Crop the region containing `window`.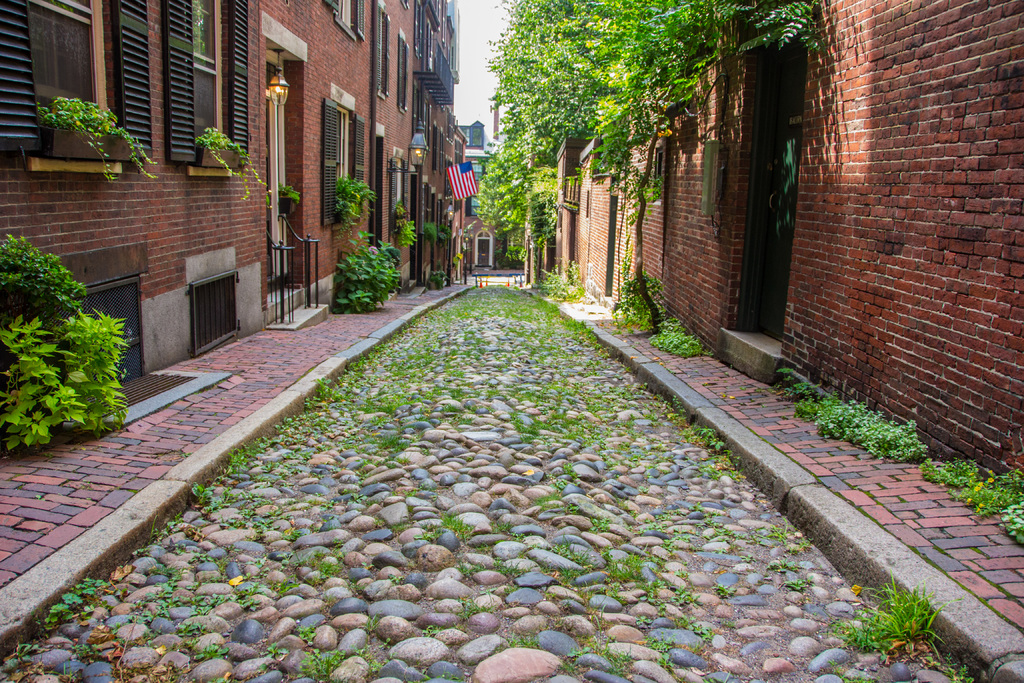
Crop region: locate(320, 0, 368, 43).
